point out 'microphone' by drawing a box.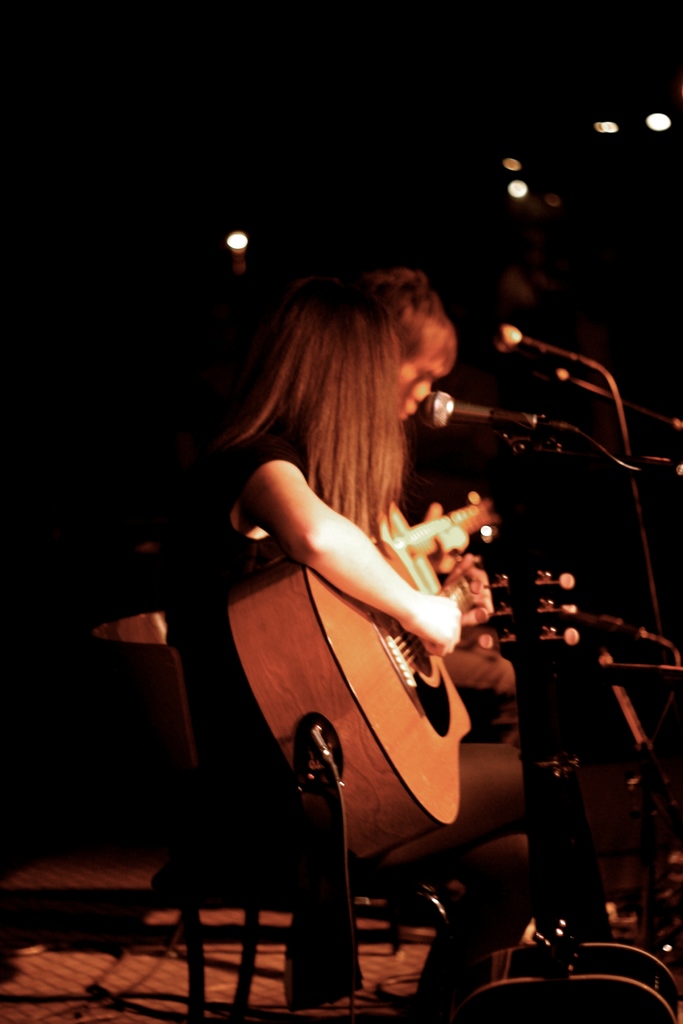
Rect(490, 316, 586, 370).
